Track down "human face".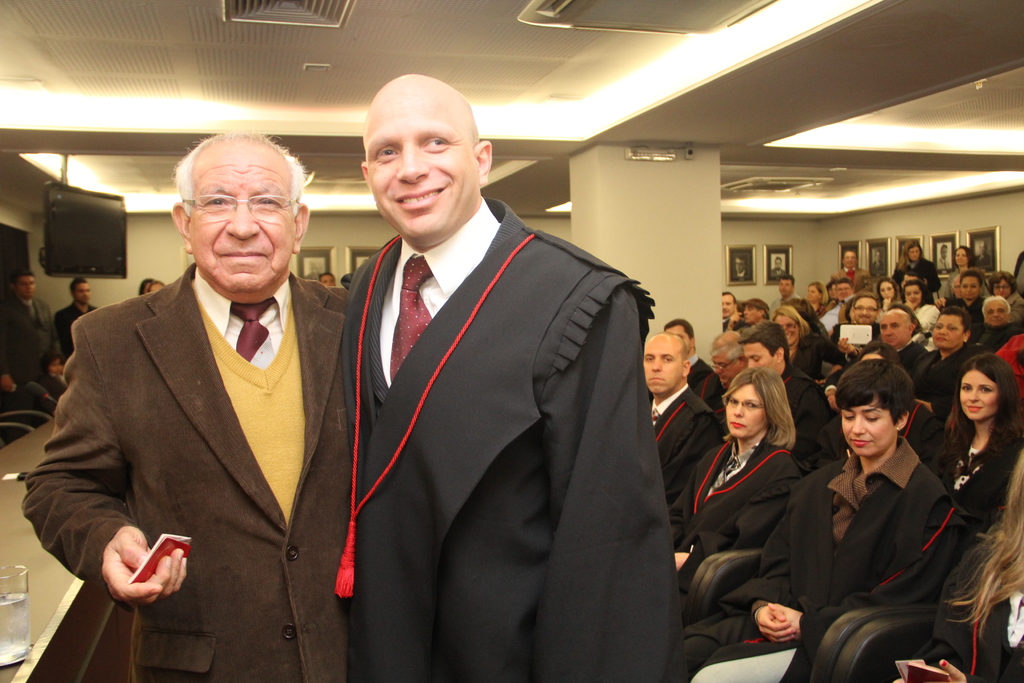
Tracked to 149, 282, 162, 293.
